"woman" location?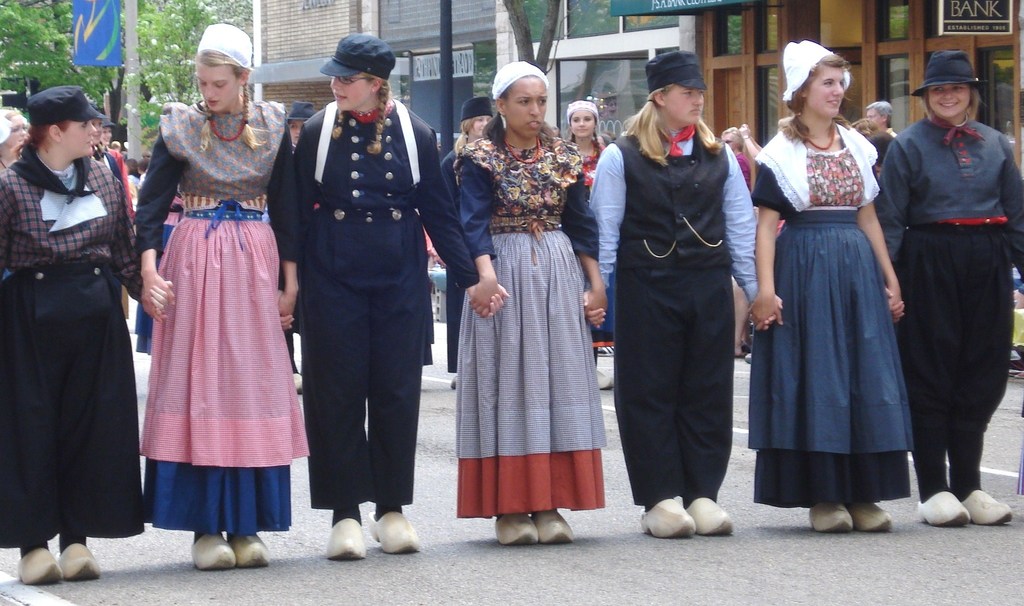
749 39 908 533
